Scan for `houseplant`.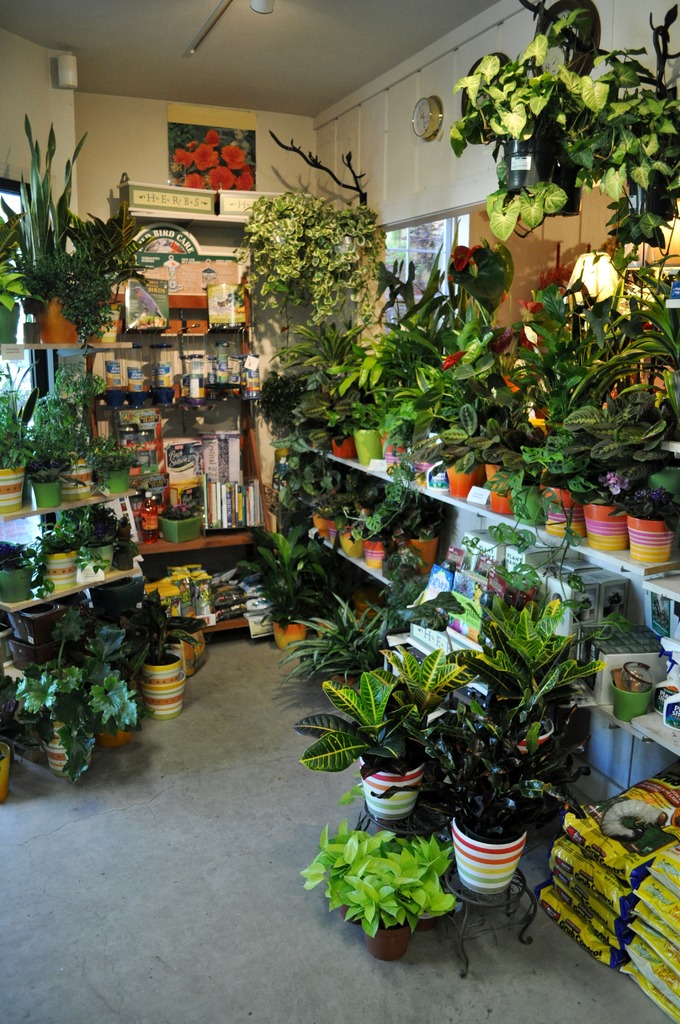
Scan result: [left=299, top=637, right=455, bottom=822].
